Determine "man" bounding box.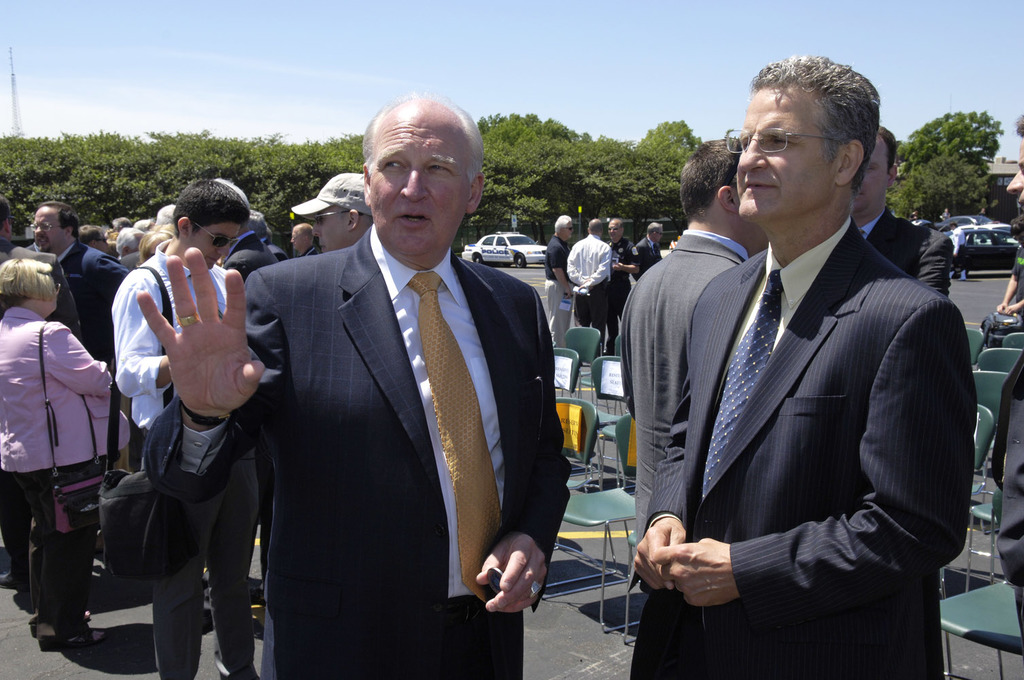
Determined: <region>632, 58, 974, 679</region>.
